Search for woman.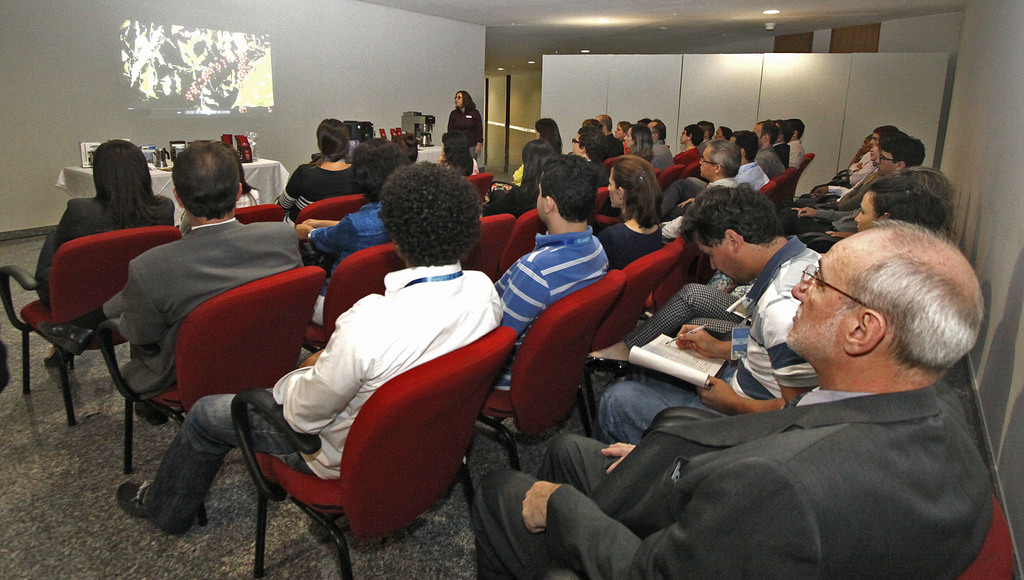
Found at Rect(278, 117, 358, 228).
